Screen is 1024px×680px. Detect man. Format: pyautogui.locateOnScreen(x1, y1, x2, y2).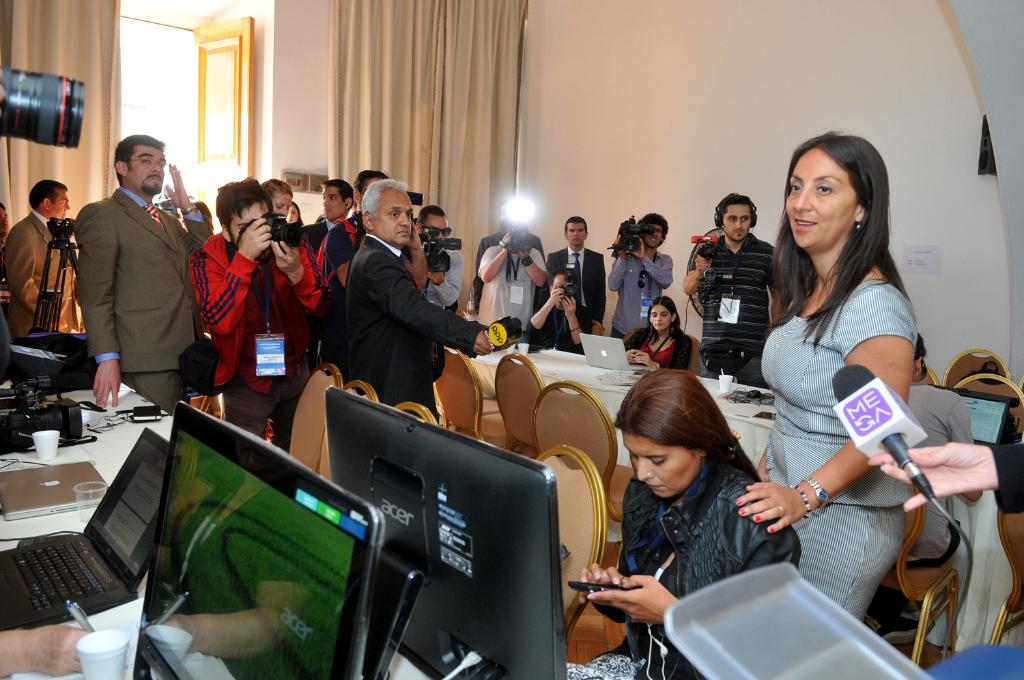
pyautogui.locateOnScreen(523, 277, 588, 350).
